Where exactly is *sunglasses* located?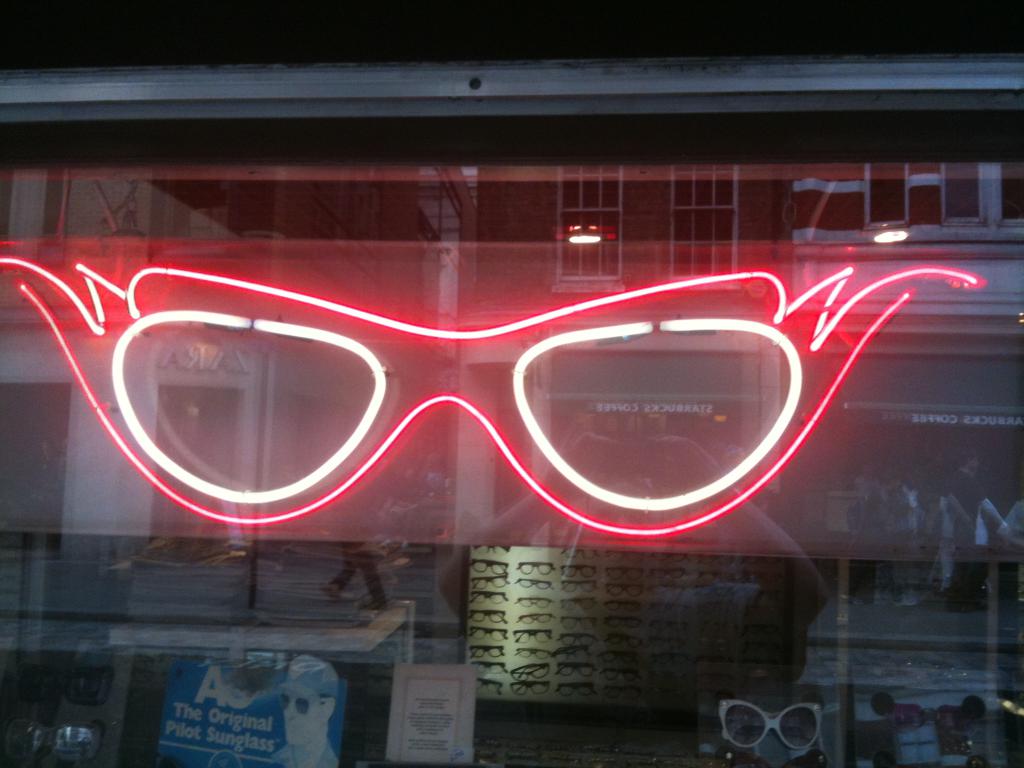
Its bounding box is (x1=604, y1=566, x2=644, y2=581).
